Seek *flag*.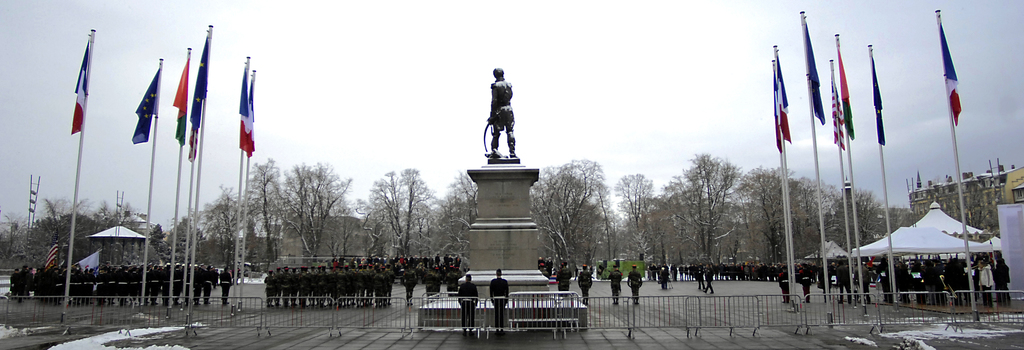
l=234, t=63, r=253, b=154.
